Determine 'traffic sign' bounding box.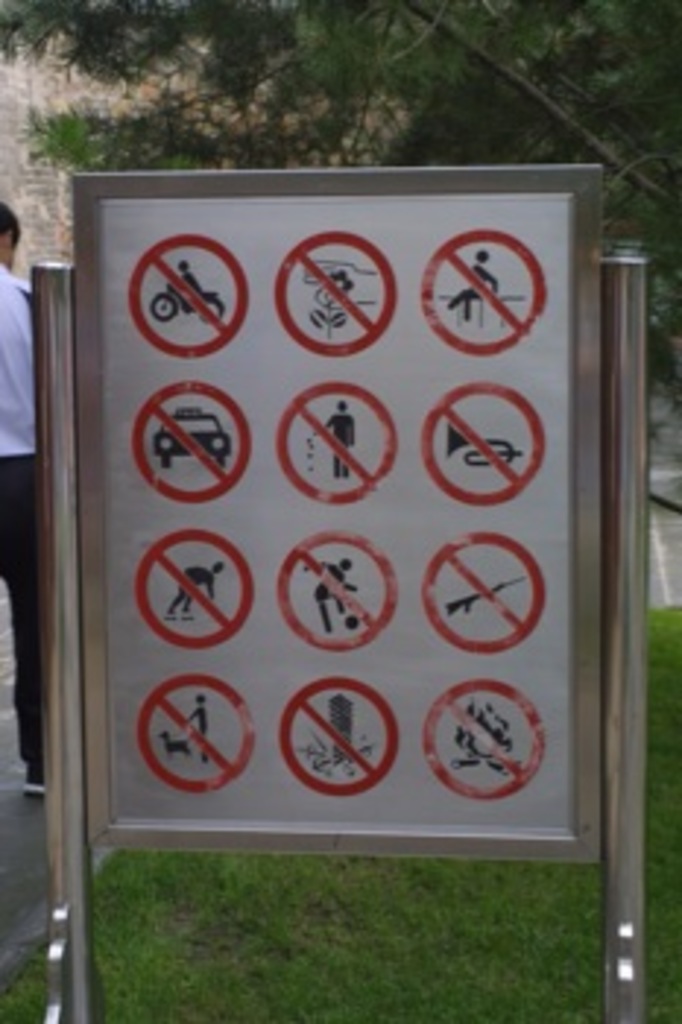
Determined: select_region(132, 383, 249, 497).
